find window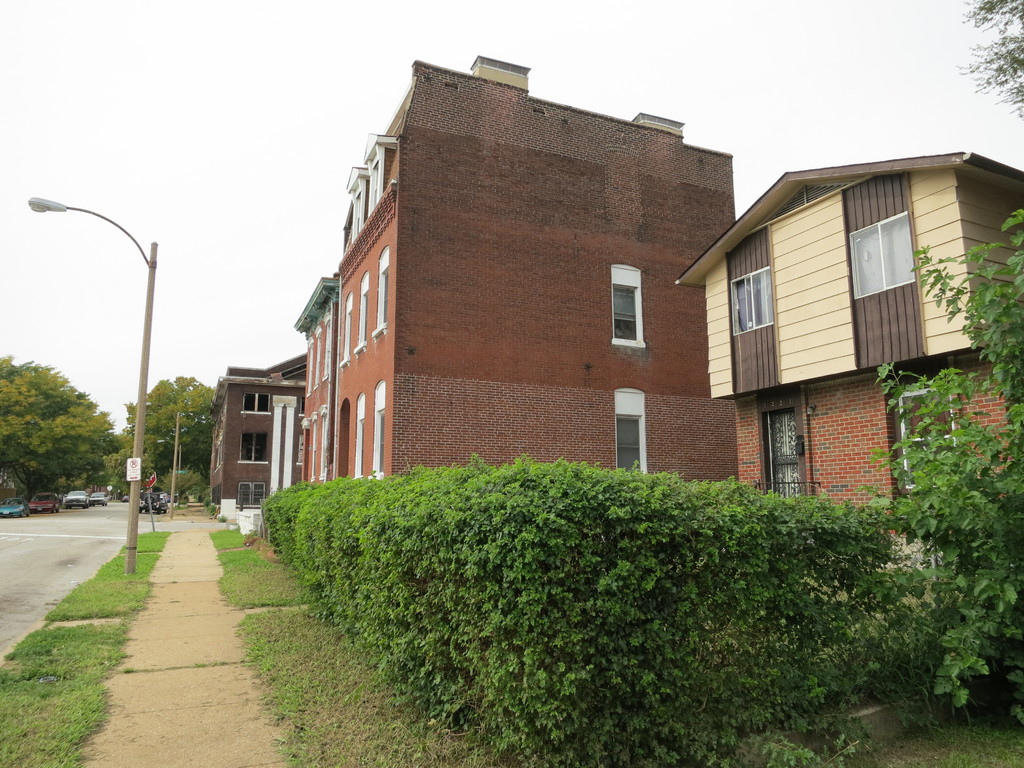
[856, 209, 911, 303]
